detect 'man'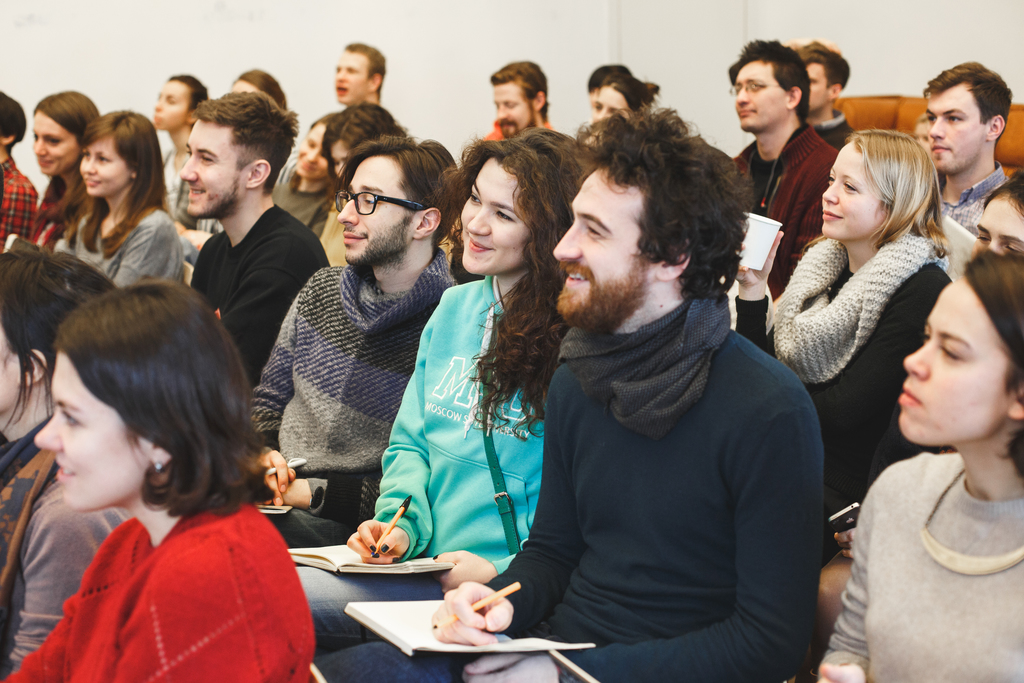
[738, 38, 842, 348]
